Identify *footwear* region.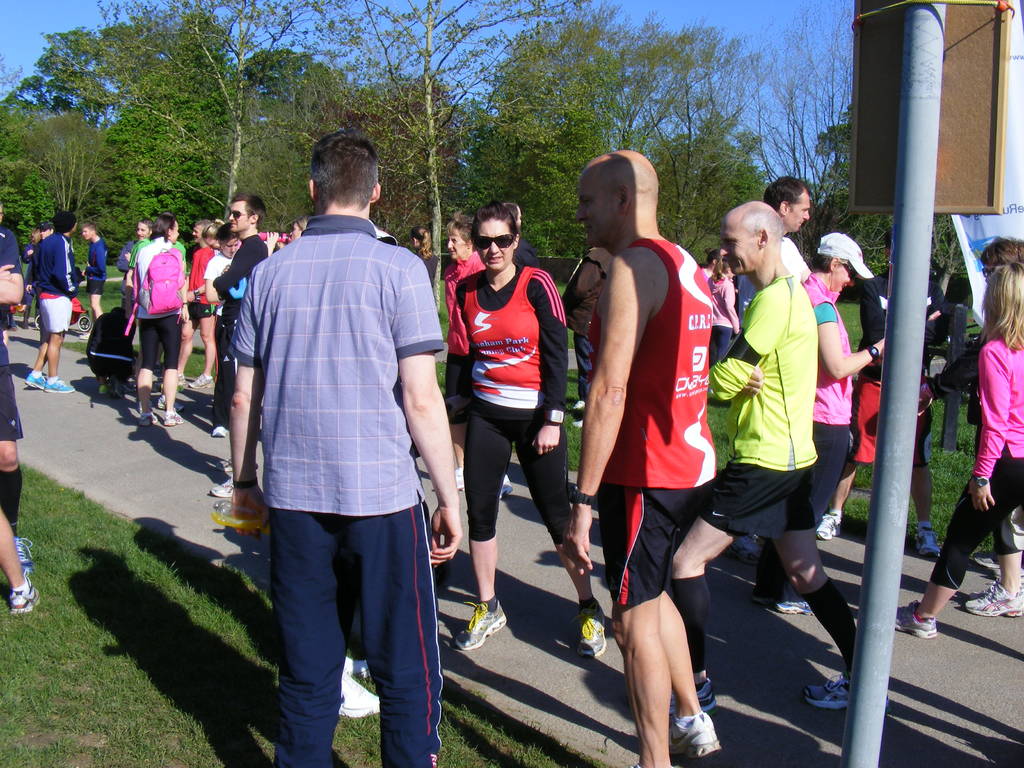
Region: 156 390 187 406.
